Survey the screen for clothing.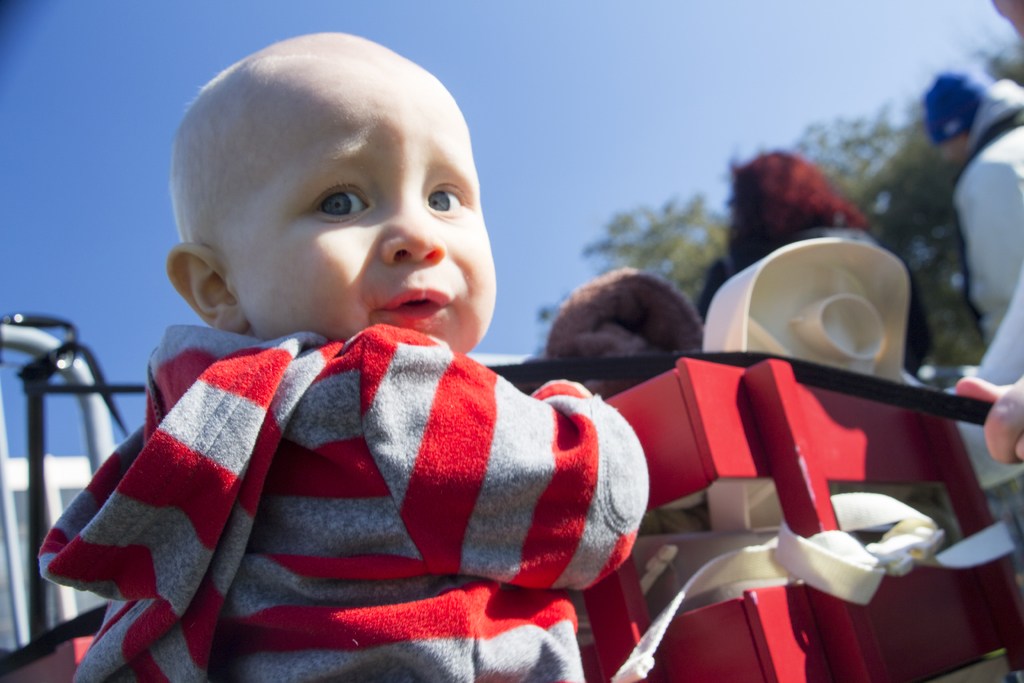
Survey found: [left=36, top=301, right=668, bottom=668].
